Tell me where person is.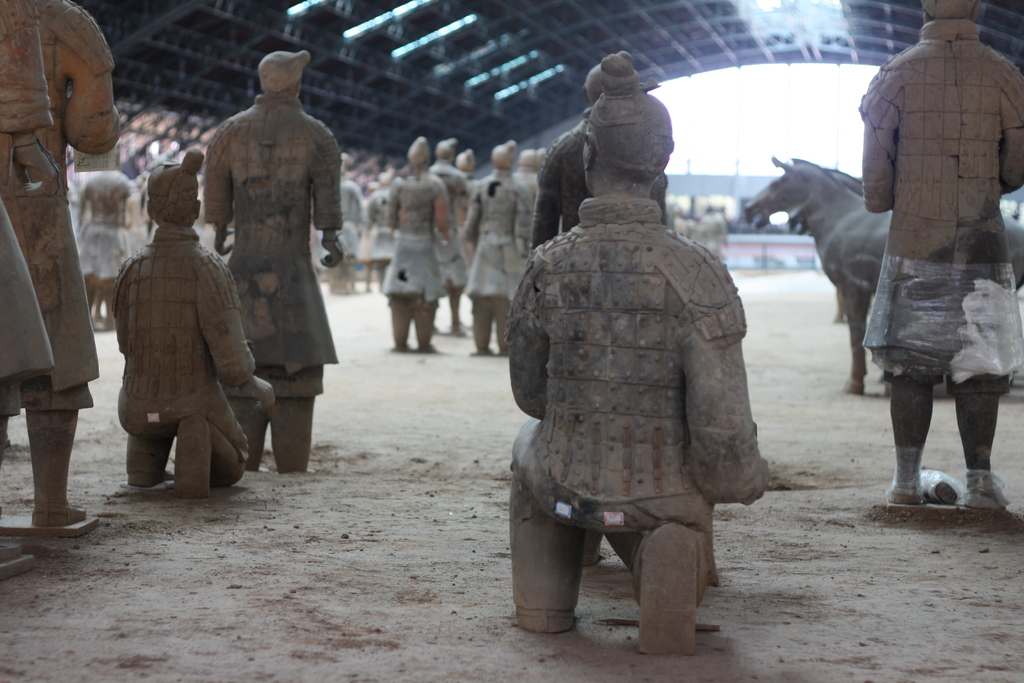
person is at box(506, 59, 755, 662).
